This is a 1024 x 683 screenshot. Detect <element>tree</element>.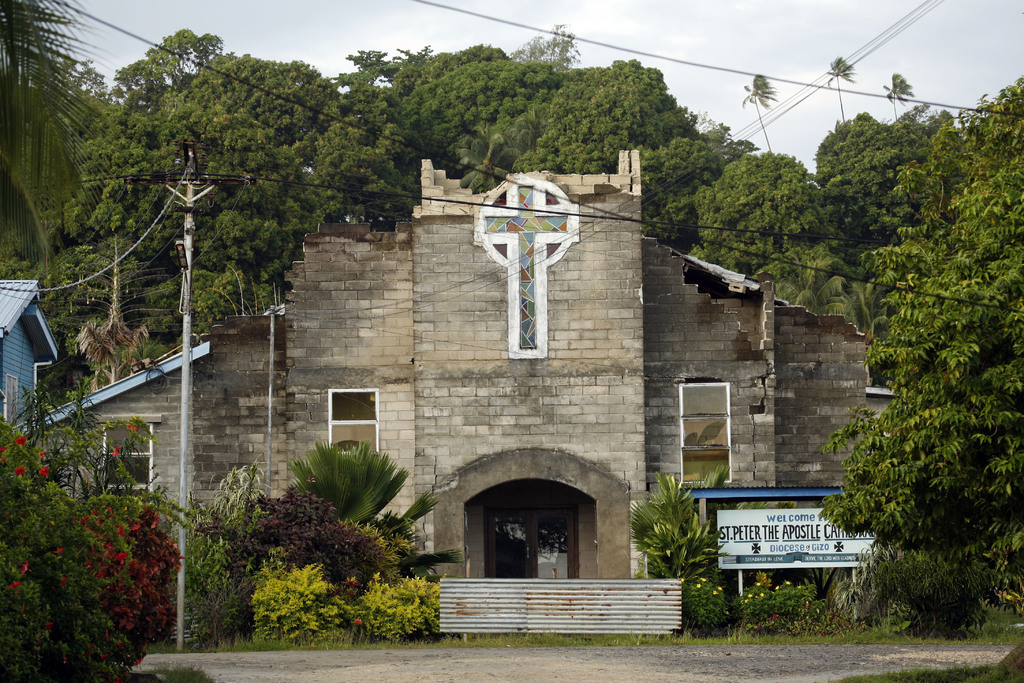
x1=0, y1=0, x2=105, y2=270.
